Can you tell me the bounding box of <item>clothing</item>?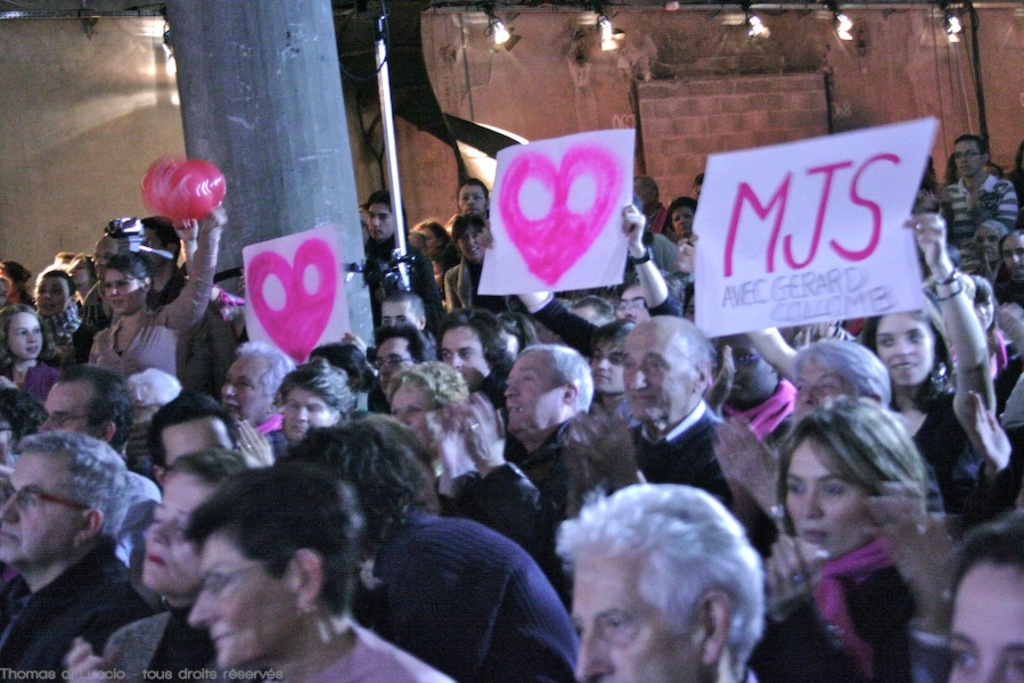
[440, 255, 514, 313].
